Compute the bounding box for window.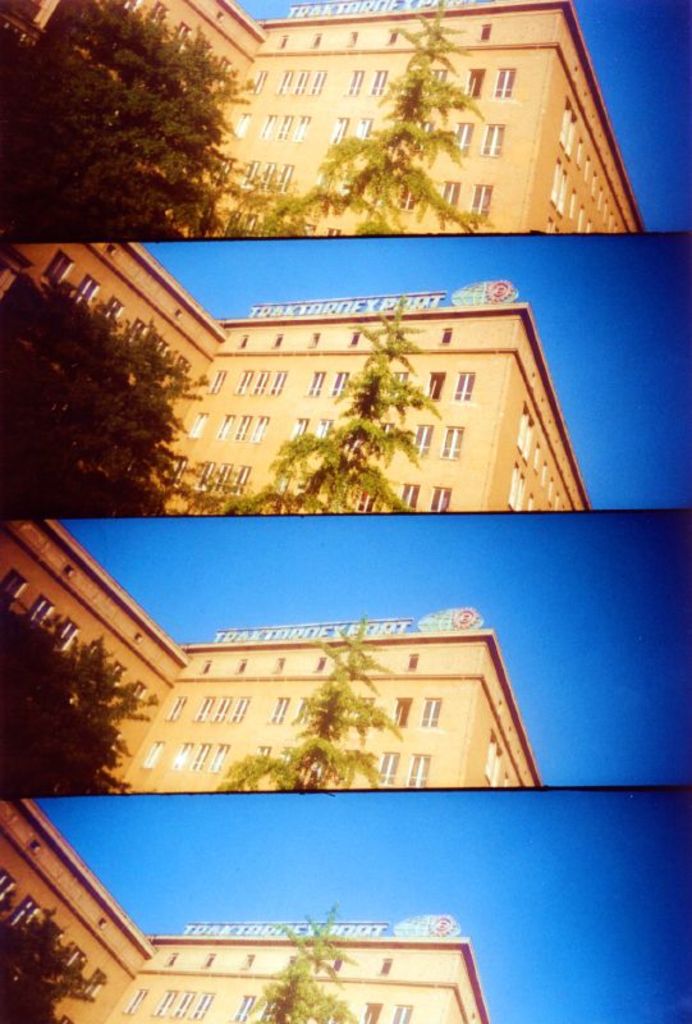
bbox(185, 995, 215, 1021).
